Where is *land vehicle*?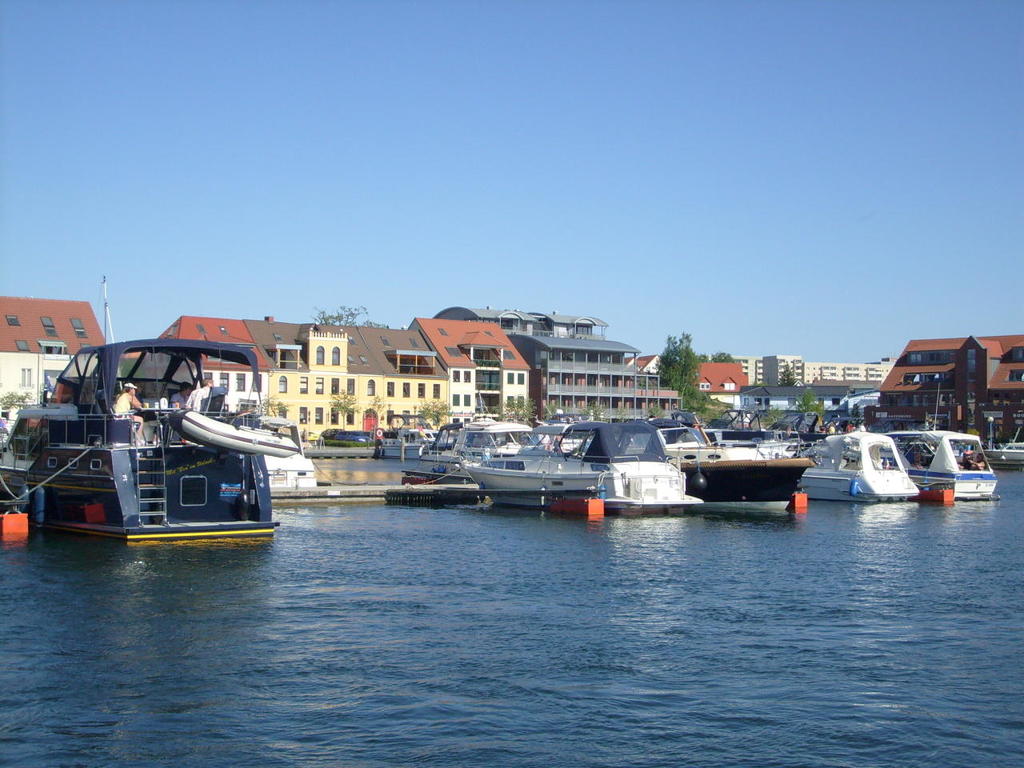
(317, 426, 376, 443).
